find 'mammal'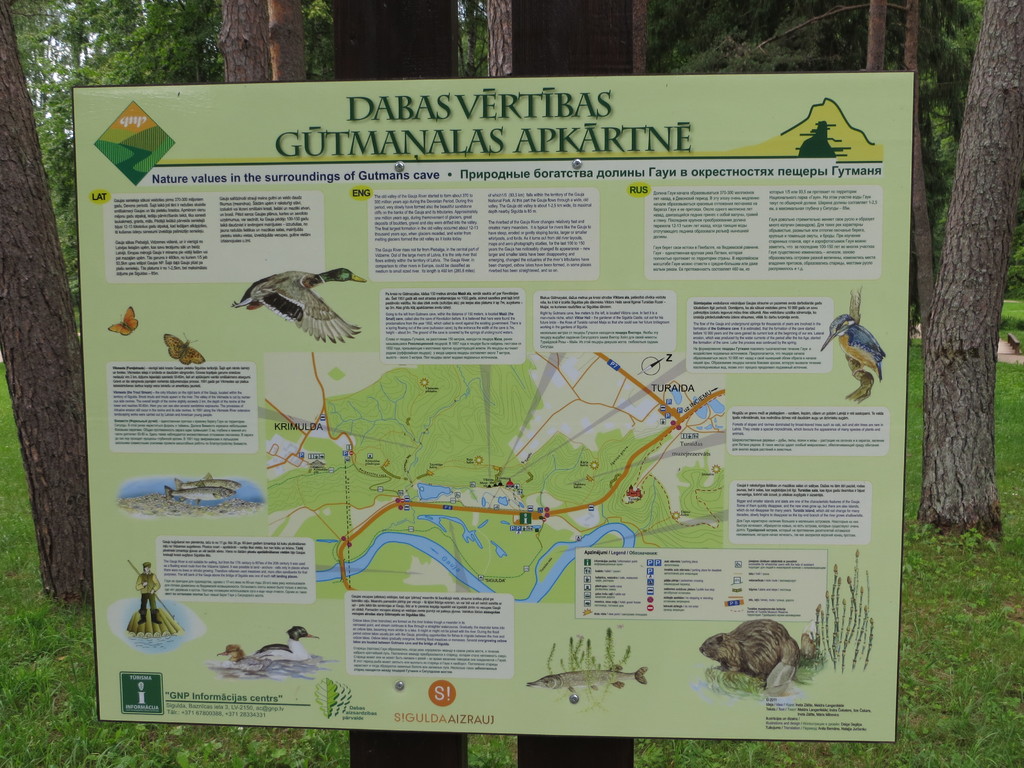
<box>681,618,836,712</box>
